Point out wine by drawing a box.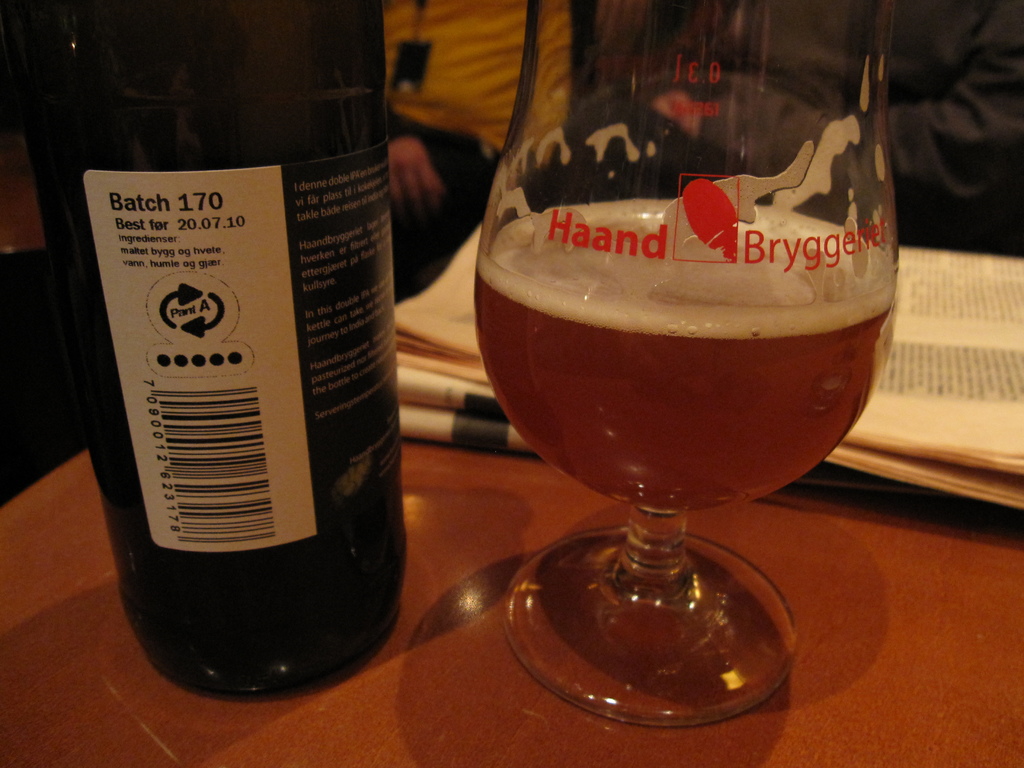
<region>19, 3, 426, 721</region>.
